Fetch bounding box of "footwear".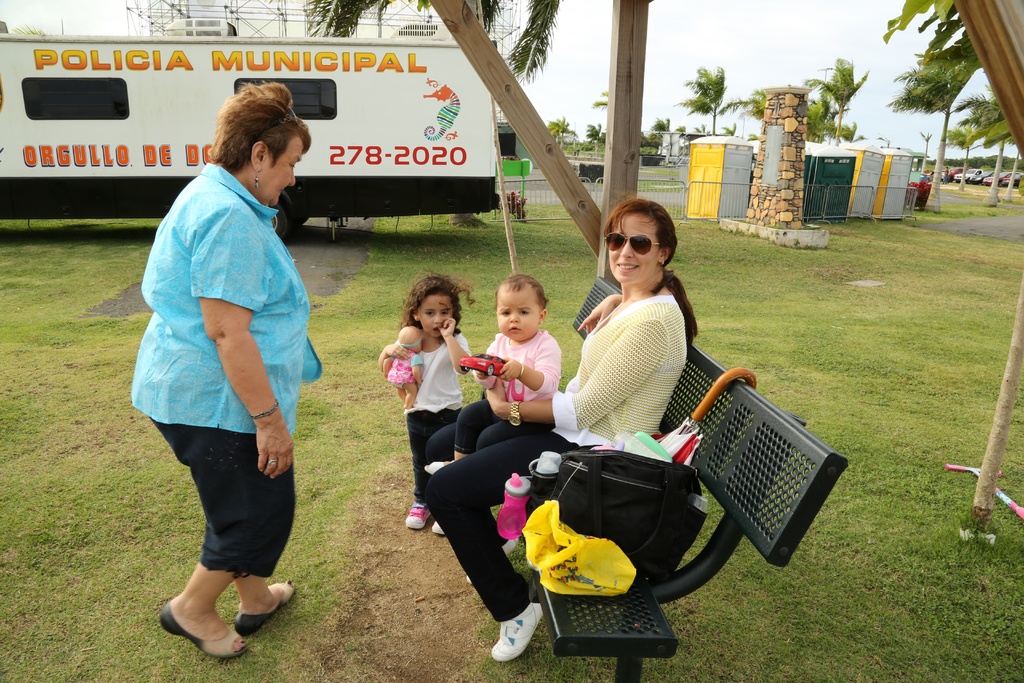
Bbox: 233, 578, 301, 637.
